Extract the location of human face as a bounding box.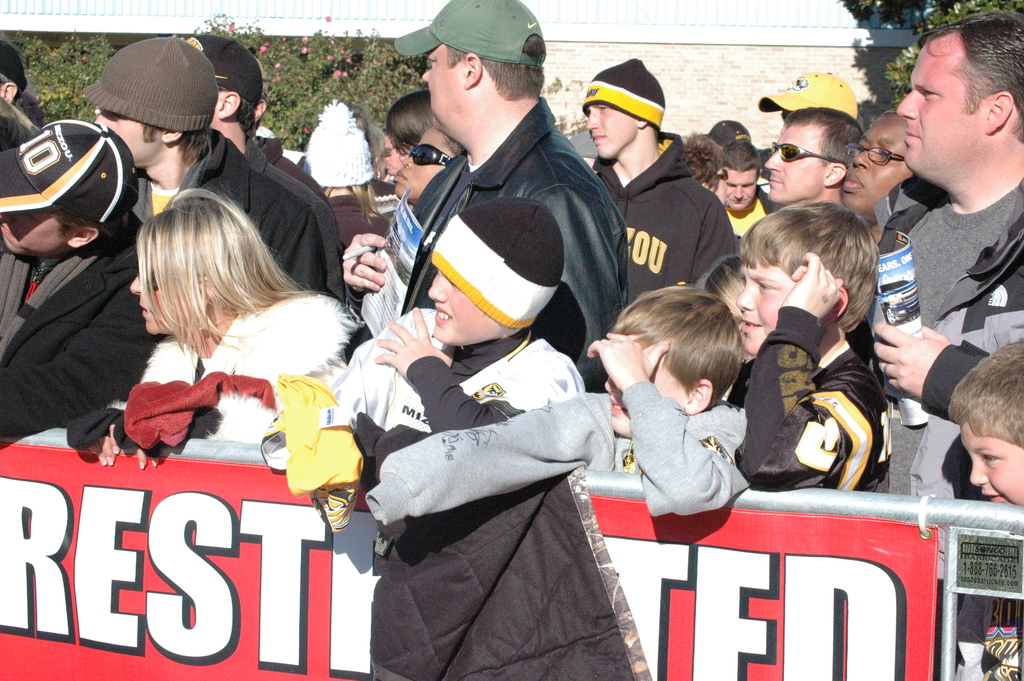
bbox(724, 168, 756, 209).
